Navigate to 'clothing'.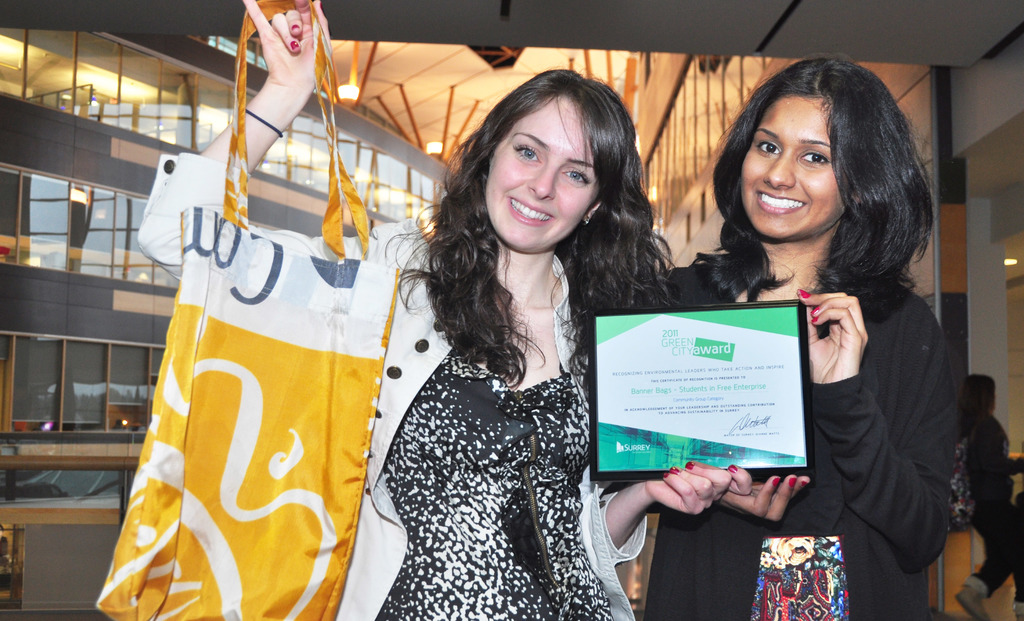
Navigation target: {"left": 637, "top": 254, "right": 952, "bottom": 620}.
